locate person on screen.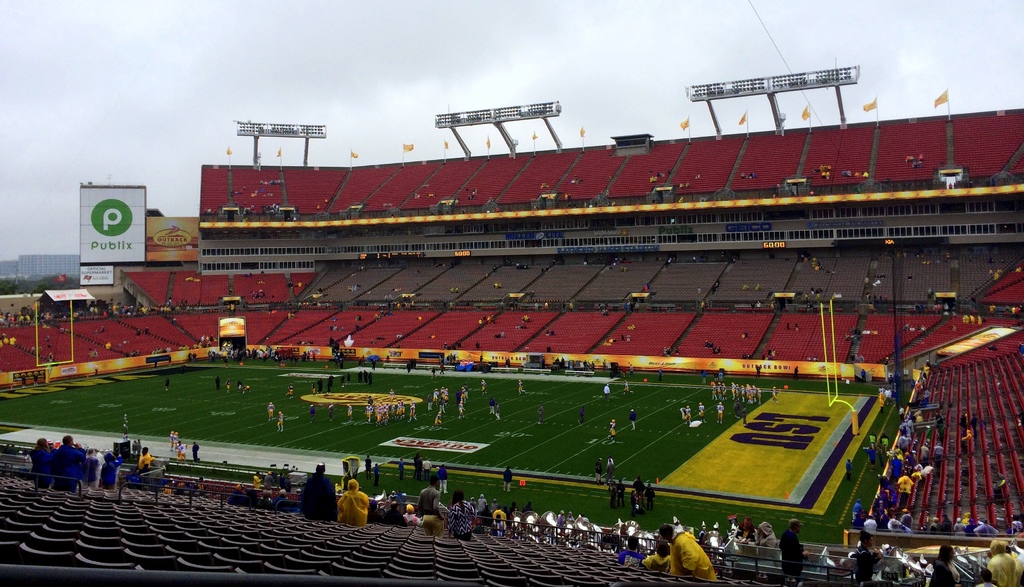
On screen at Rect(240, 382, 243, 391).
